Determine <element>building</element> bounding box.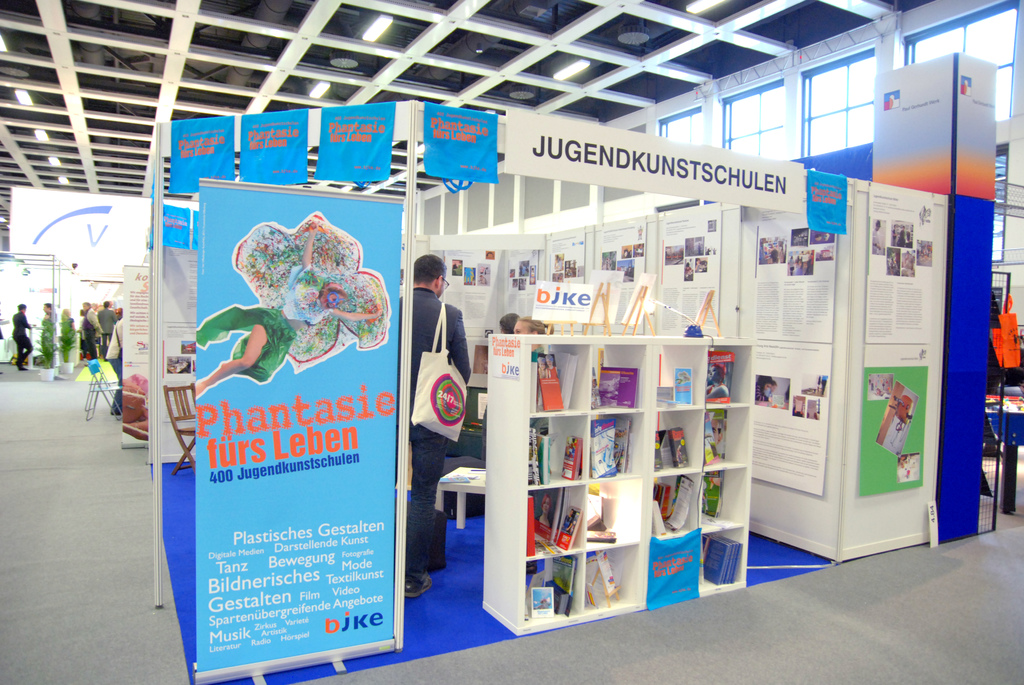
Determined: <region>0, 0, 1023, 684</region>.
